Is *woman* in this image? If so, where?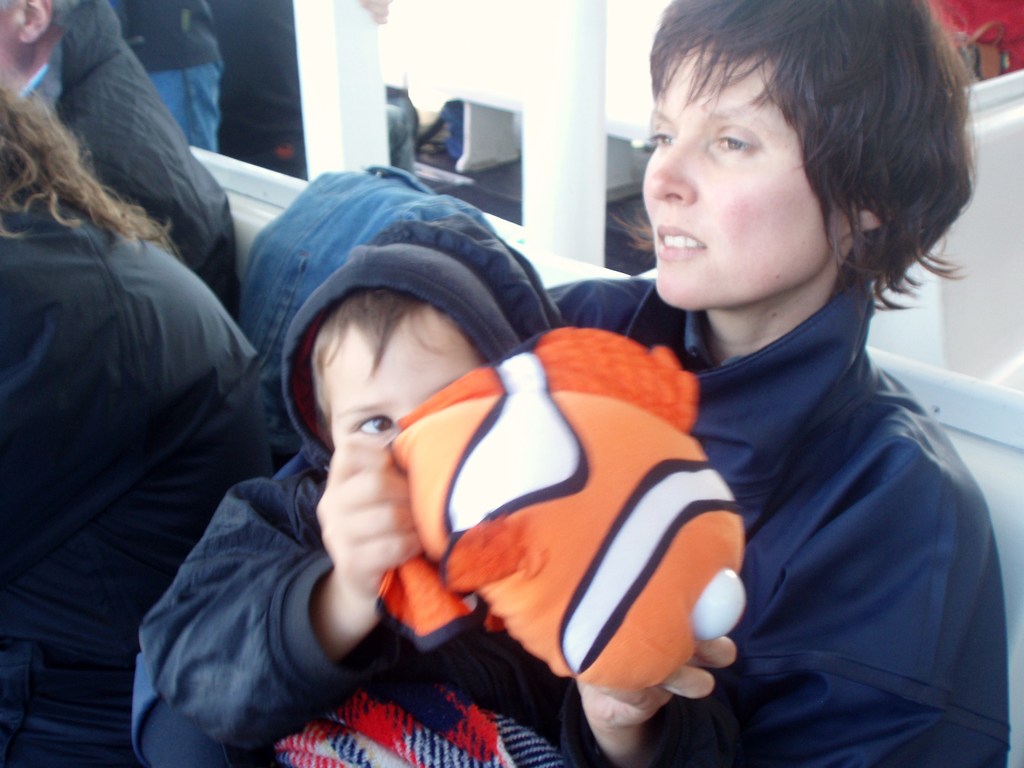
Yes, at l=130, t=0, r=1009, b=767.
